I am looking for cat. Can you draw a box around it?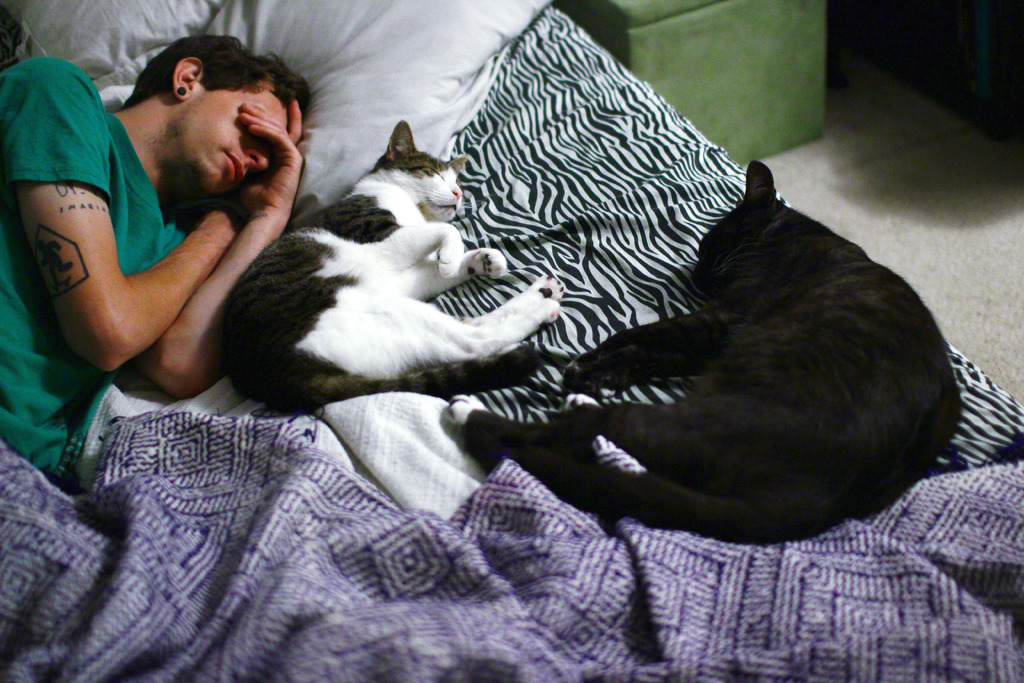
Sure, the bounding box is region(440, 149, 965, 547).
